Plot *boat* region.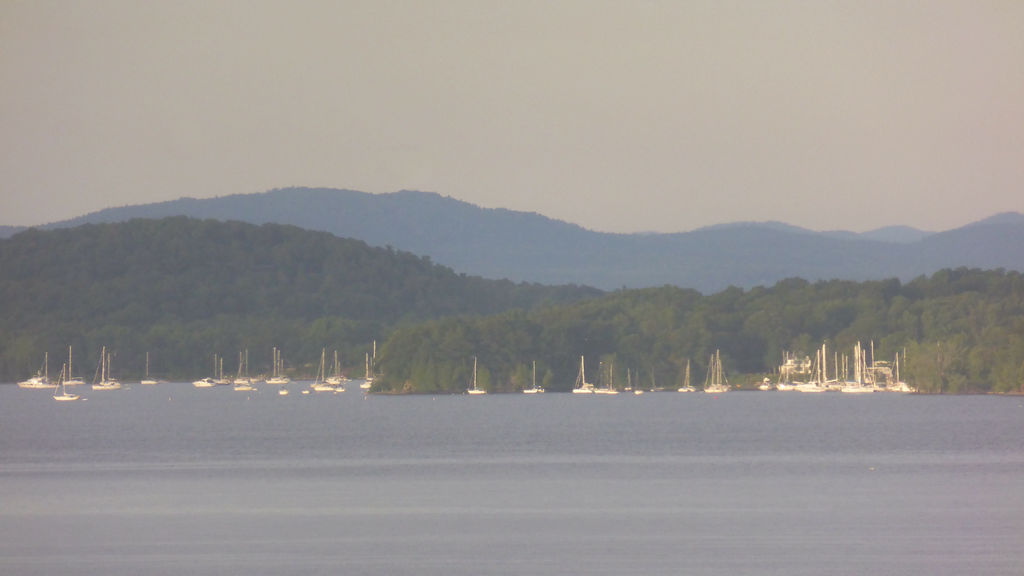
Plotted at <box>90,345,125,391</box>.
